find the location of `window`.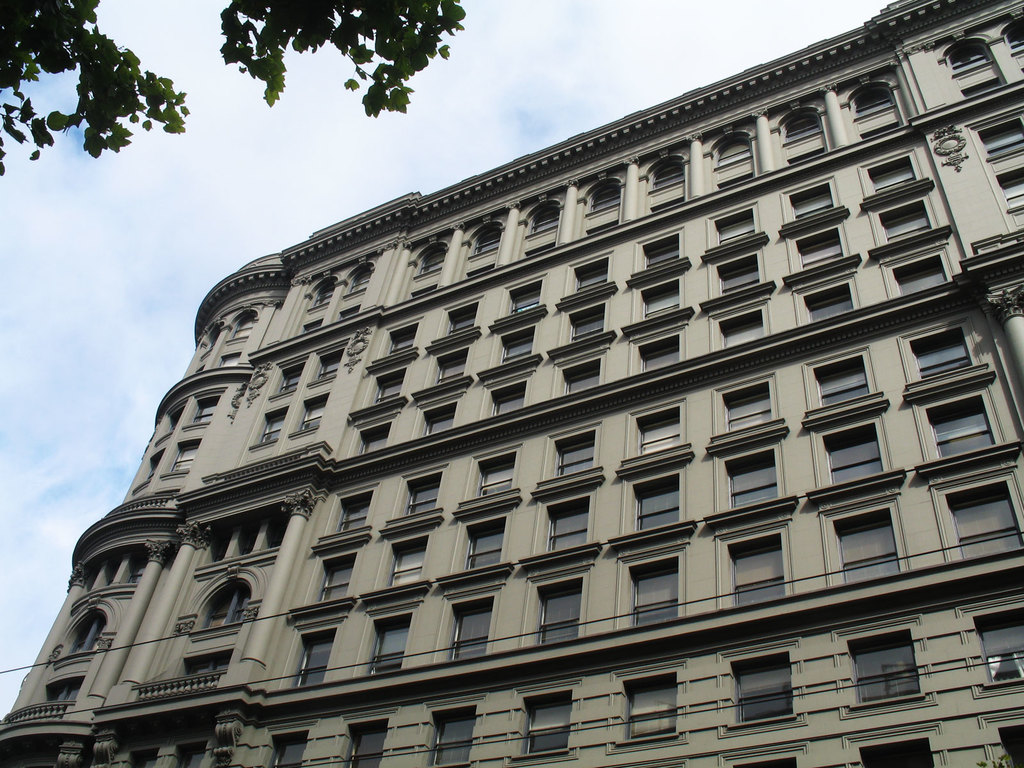
Location: Rect(425, 703, 476, 767).
